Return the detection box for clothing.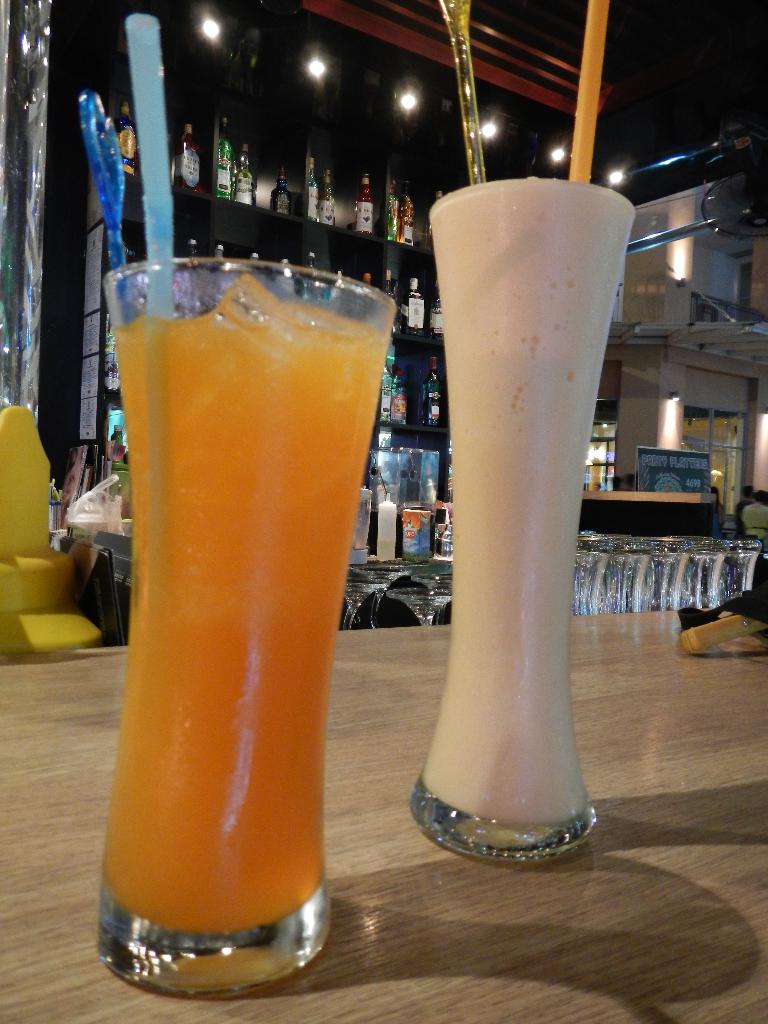
(left=744, top=497, right=767, bottom=547).
